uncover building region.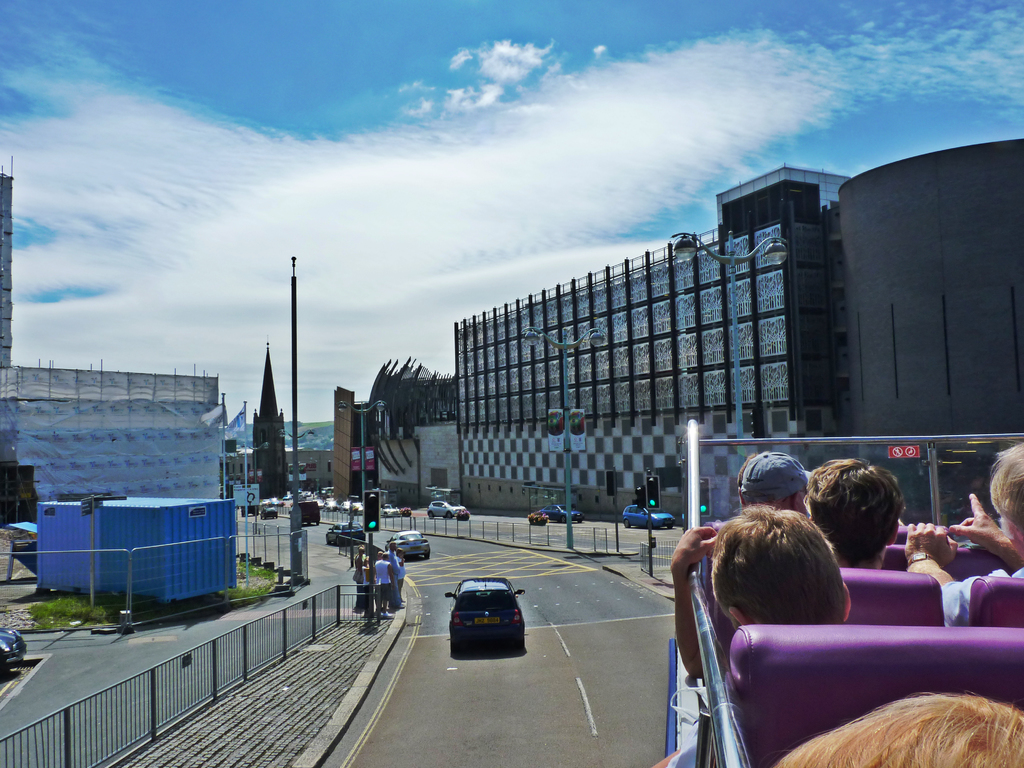
Uncovered: select_region(452, 157, 849, 524).
